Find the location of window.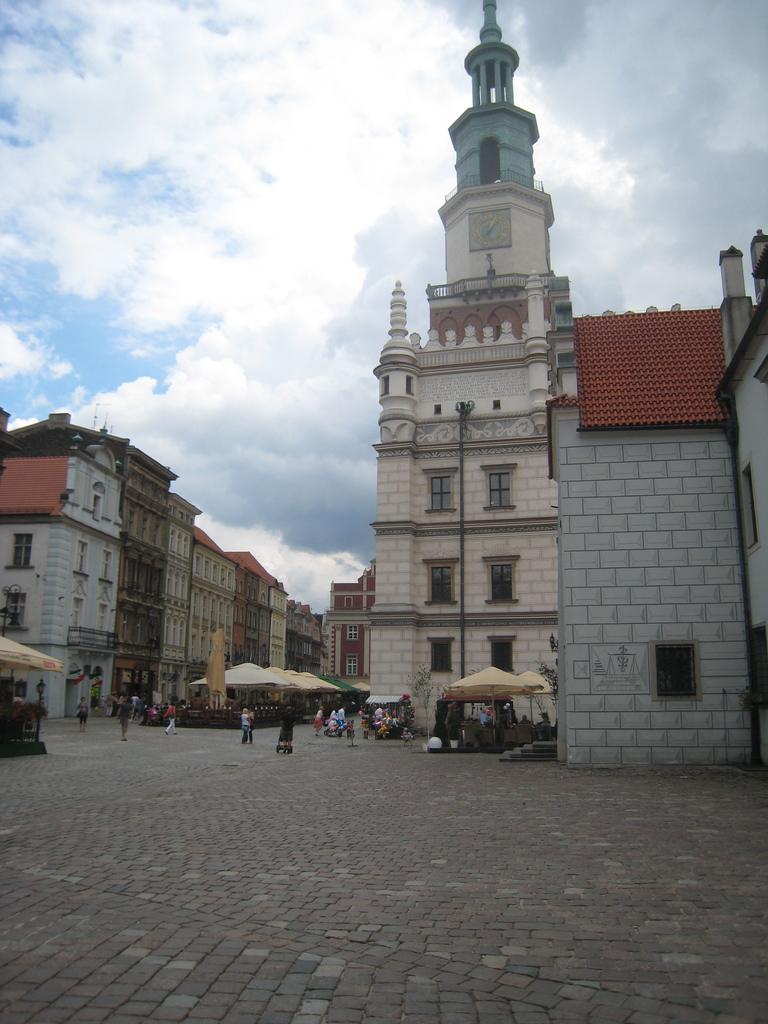
Location: bbox=(7, 533, 40, 572).
